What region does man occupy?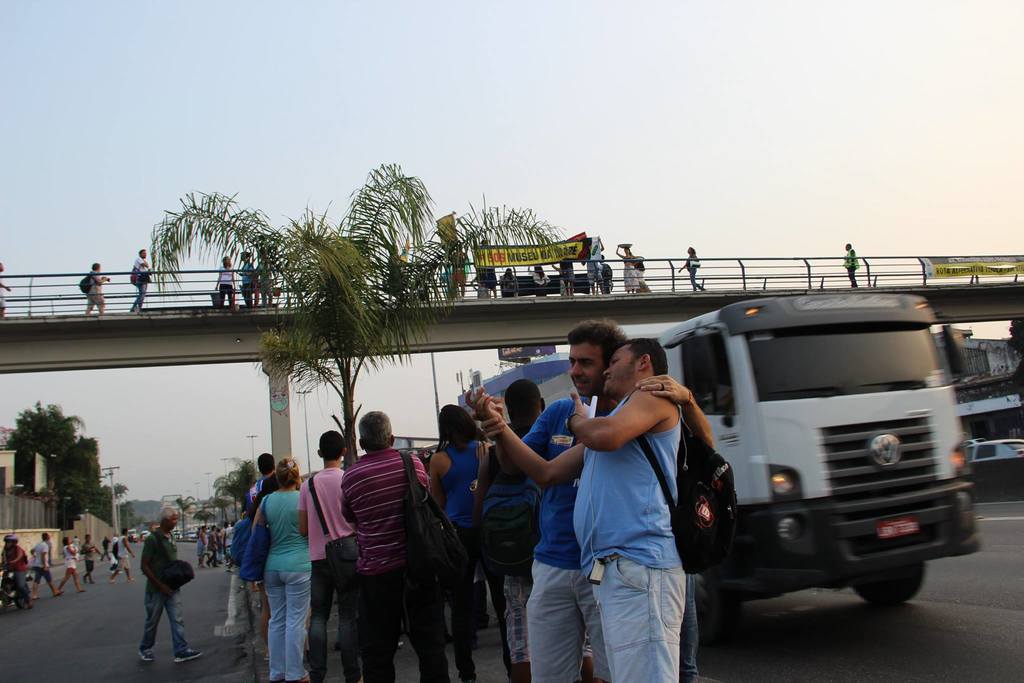
136, 504, 204, 660.
